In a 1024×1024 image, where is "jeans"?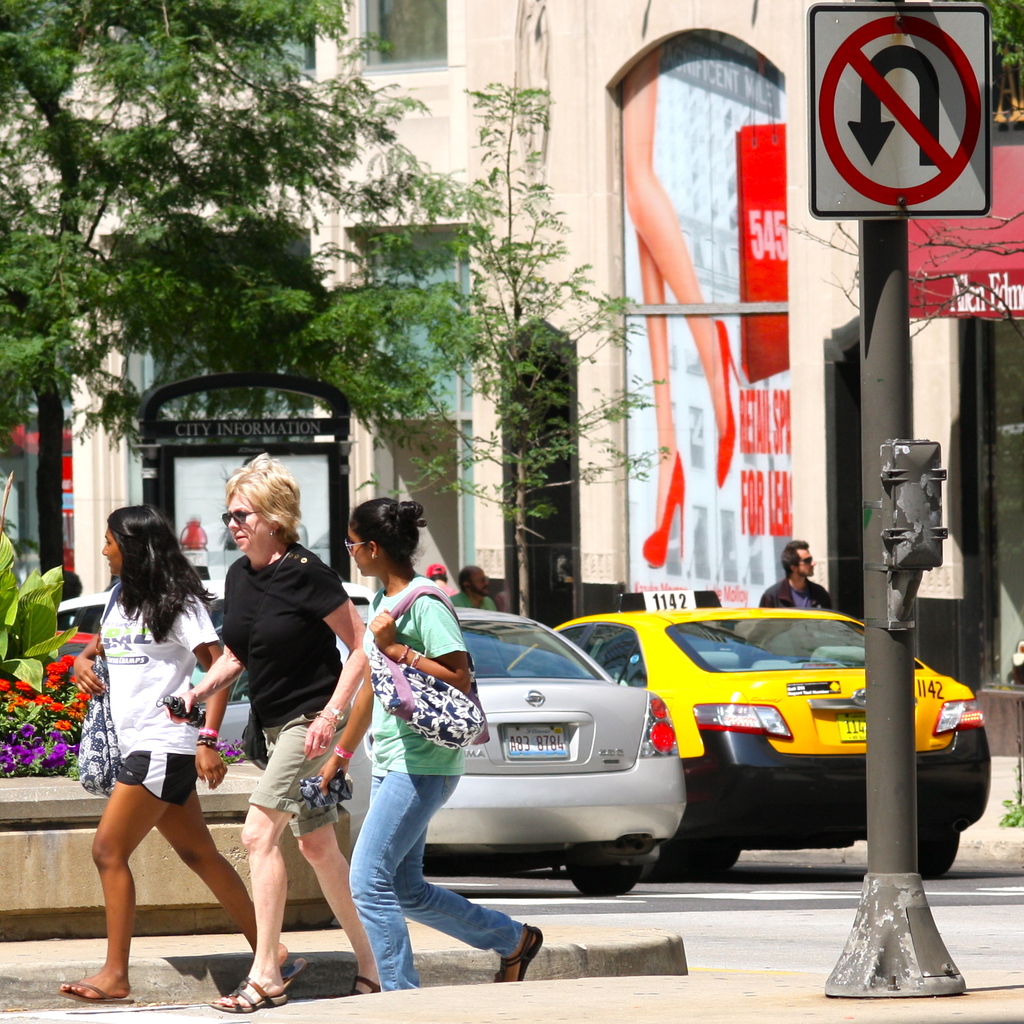
Rect(104, 746, 205, 803).
